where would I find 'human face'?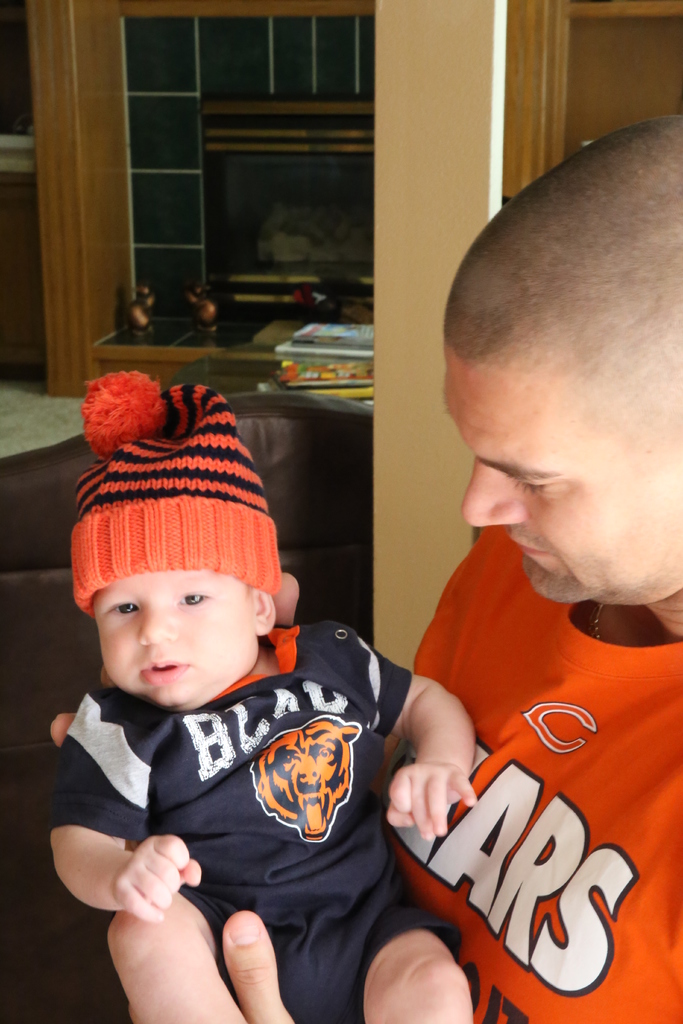
At crop(437, 375, 682, 611).
